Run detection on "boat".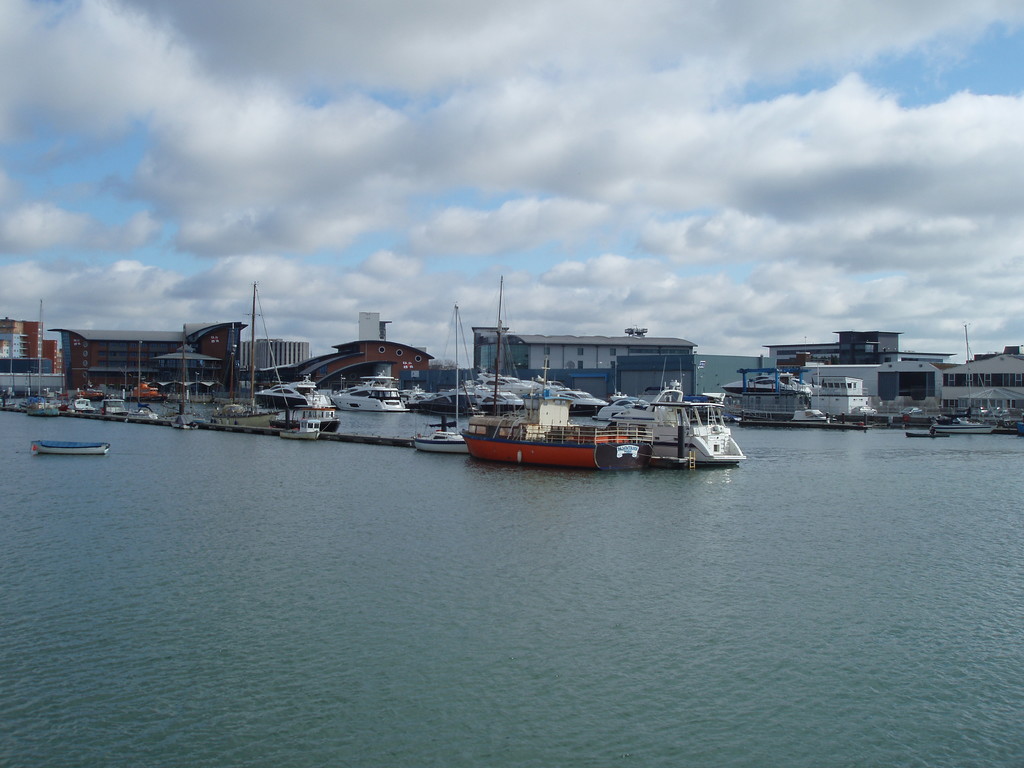
Result: x1=0 y1=395 x2=13 y2=408.
